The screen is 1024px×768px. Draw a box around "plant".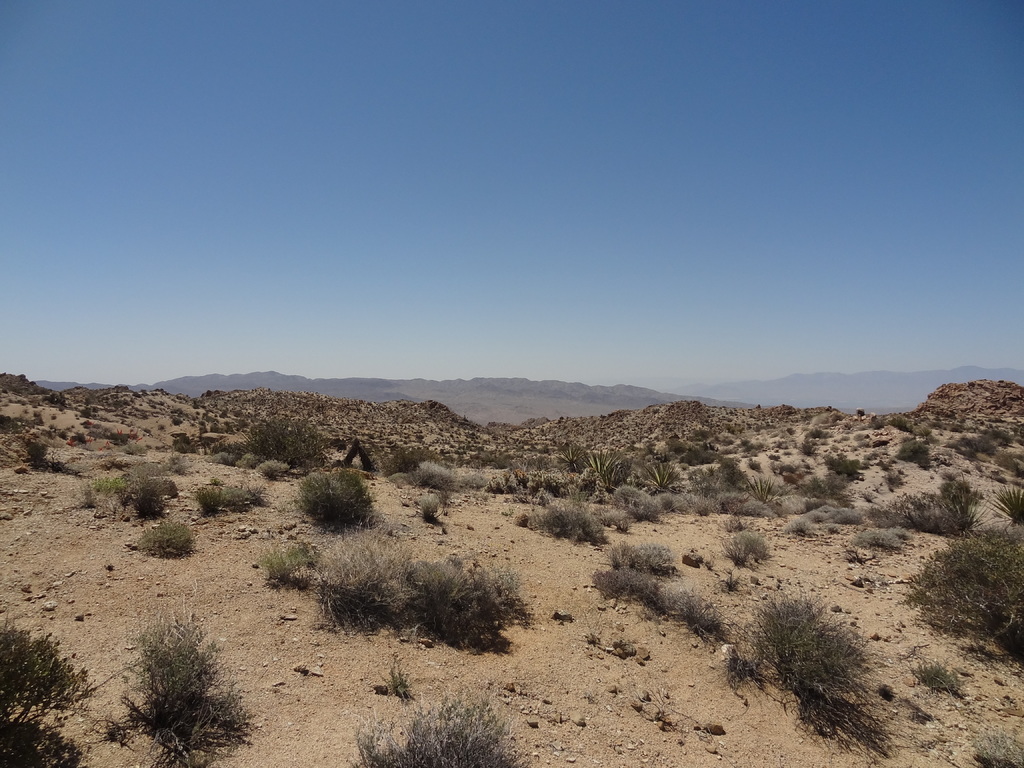
<box>908,655,966,696</box>.
